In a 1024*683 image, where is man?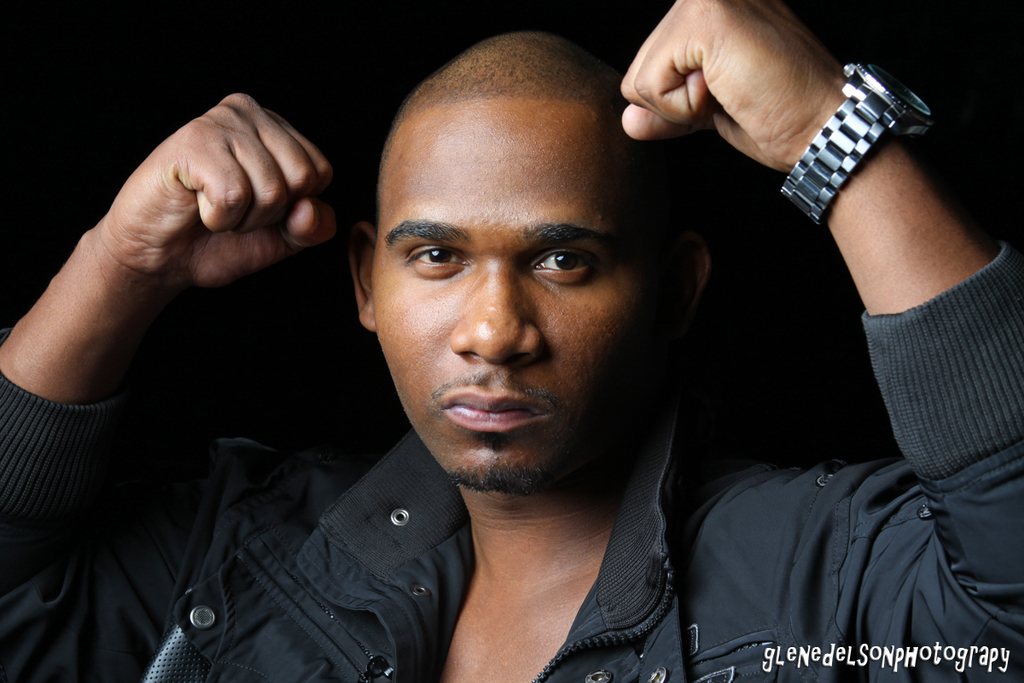
(left=22, top=22, right=742, bottom=659).
